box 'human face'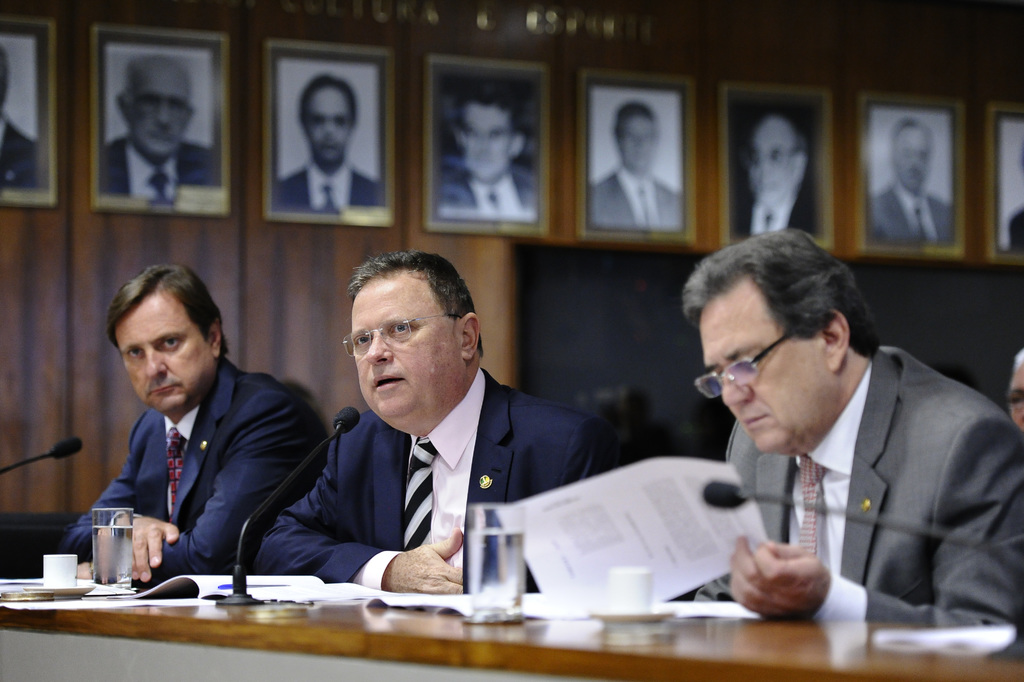
[623,111,657,182]
